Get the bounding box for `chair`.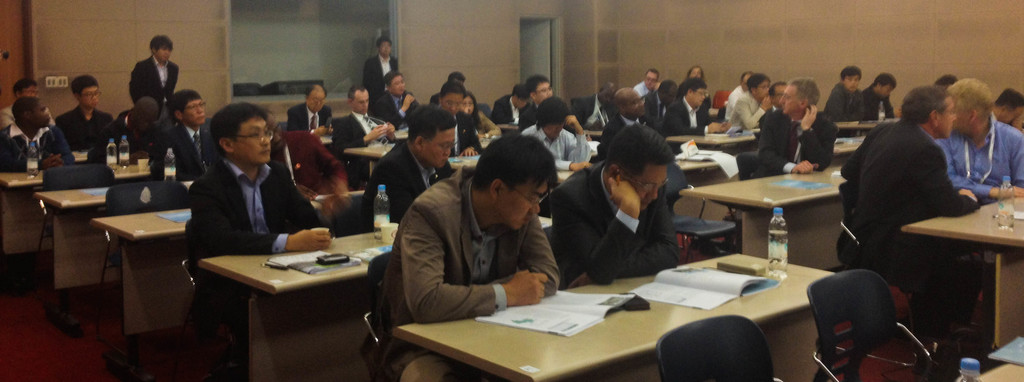
(30, 160, 119, 311).
